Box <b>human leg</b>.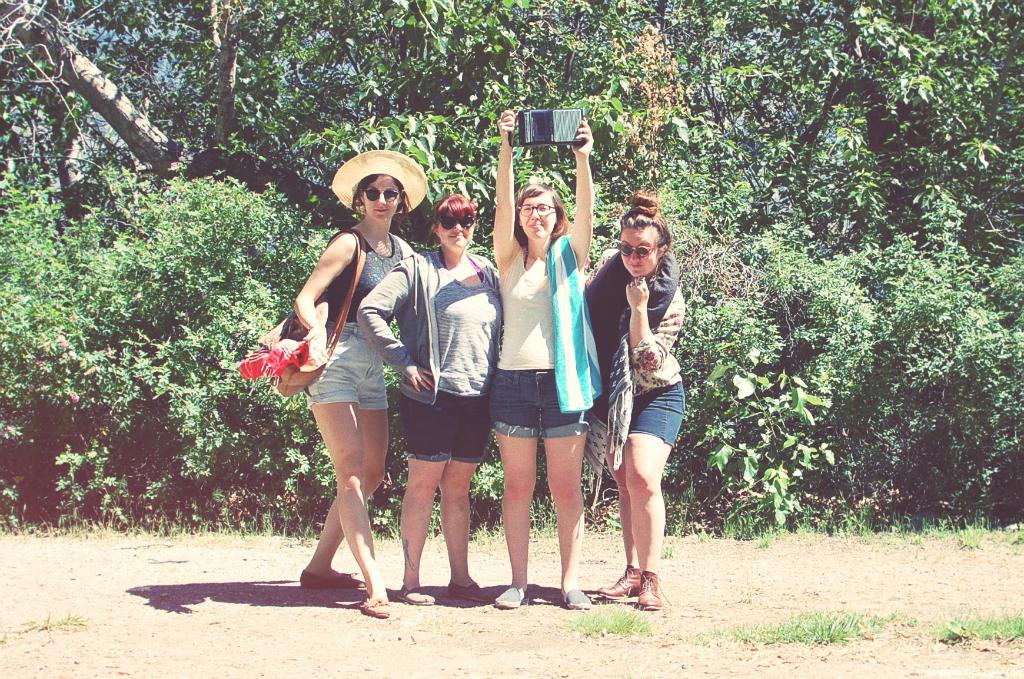
440:375:490:582.
